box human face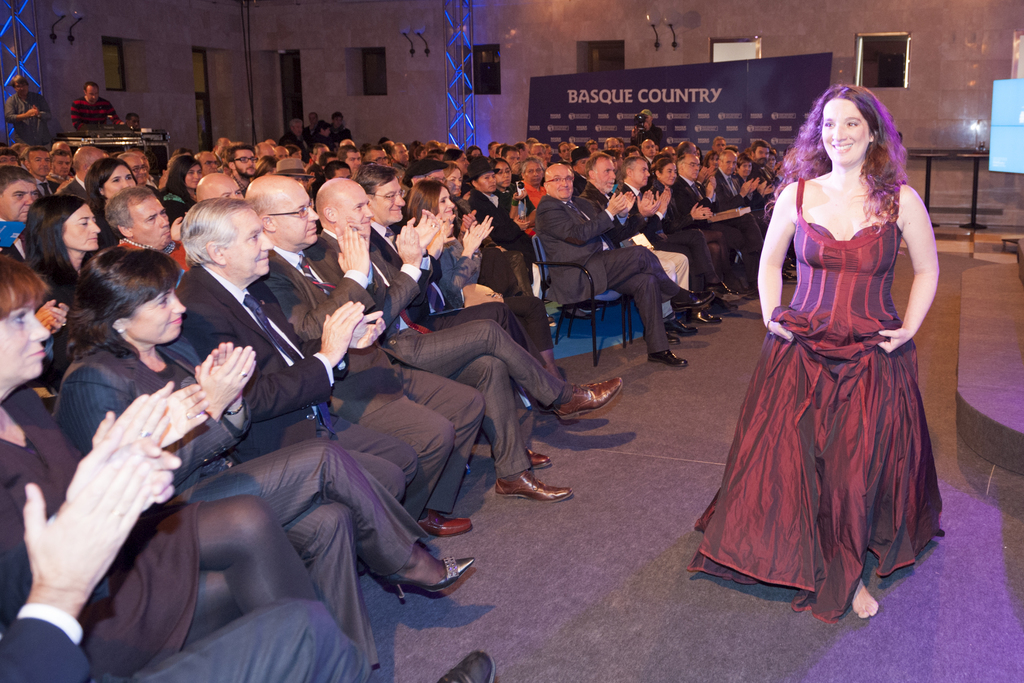
left=346, top=152, right=362, bottom=174
